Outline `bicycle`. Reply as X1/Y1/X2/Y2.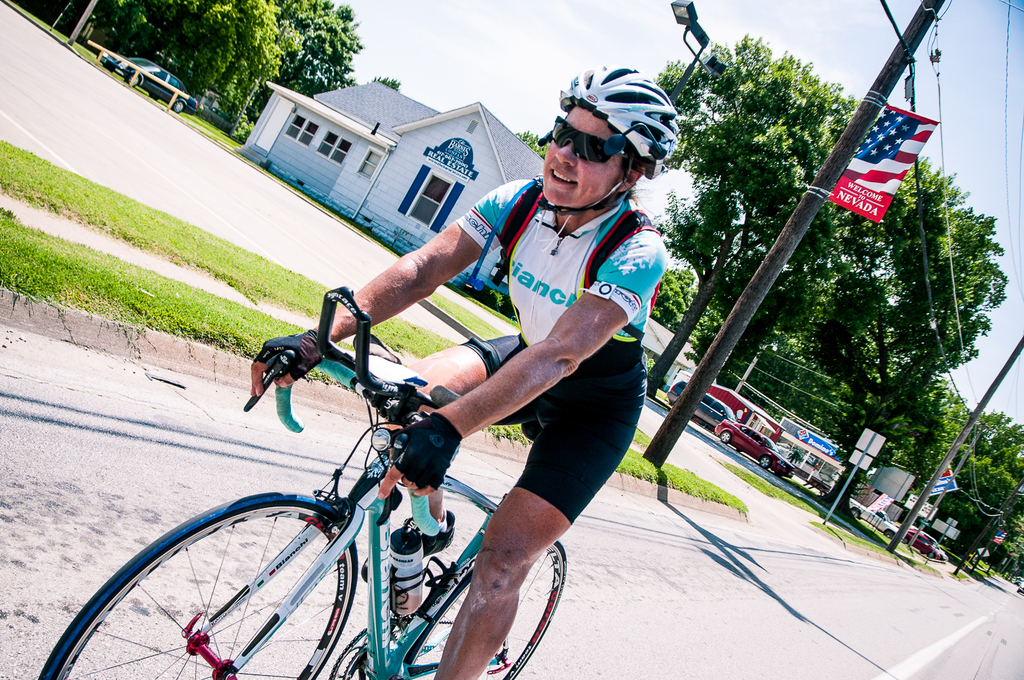
37/290/564/679.
